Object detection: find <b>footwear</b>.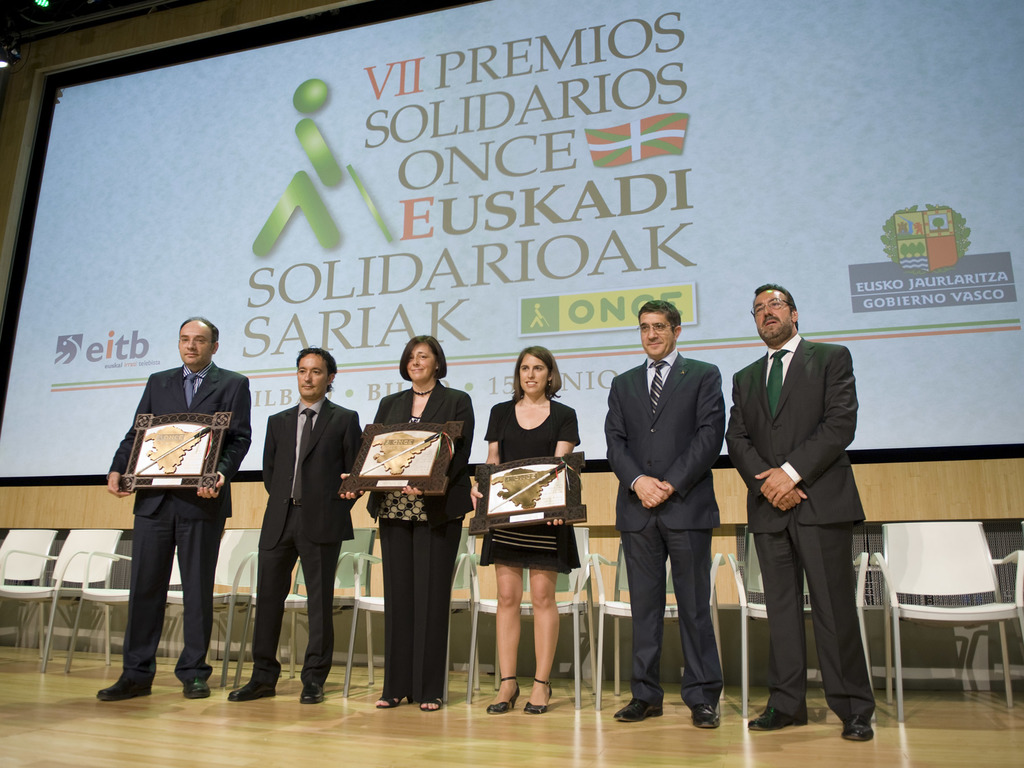
locate(488, 674, 518, 714).
